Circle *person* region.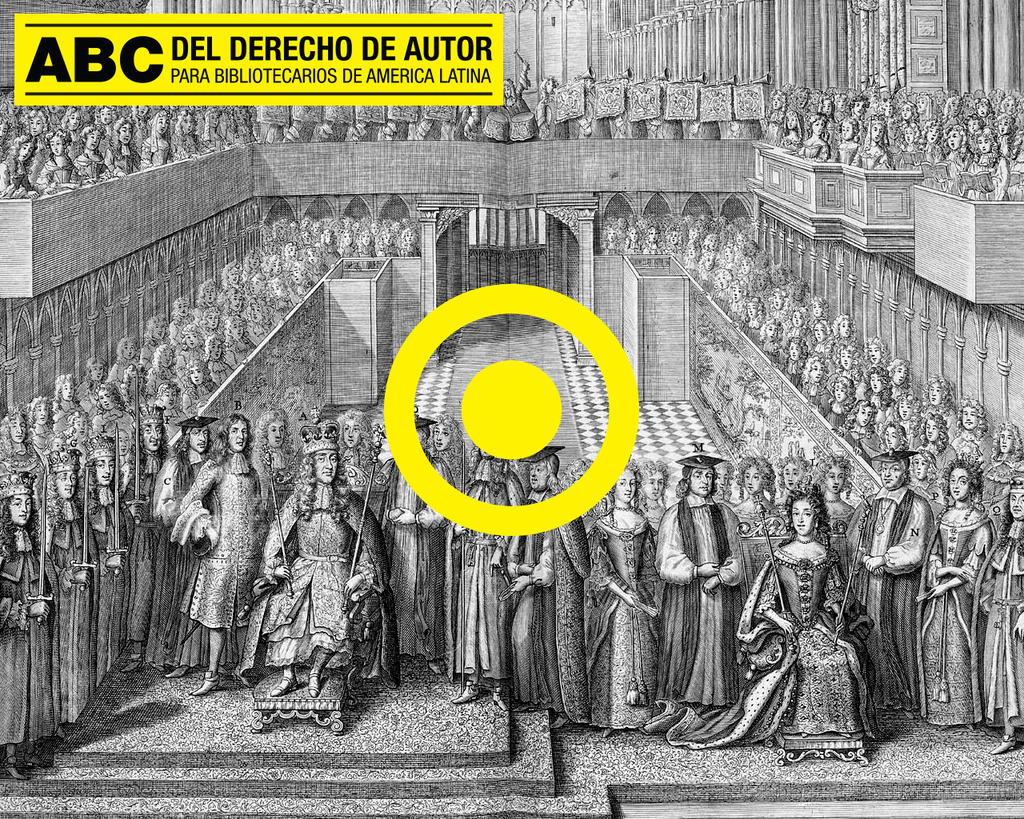
Region: l=886, t=117, r=904, b=166.
